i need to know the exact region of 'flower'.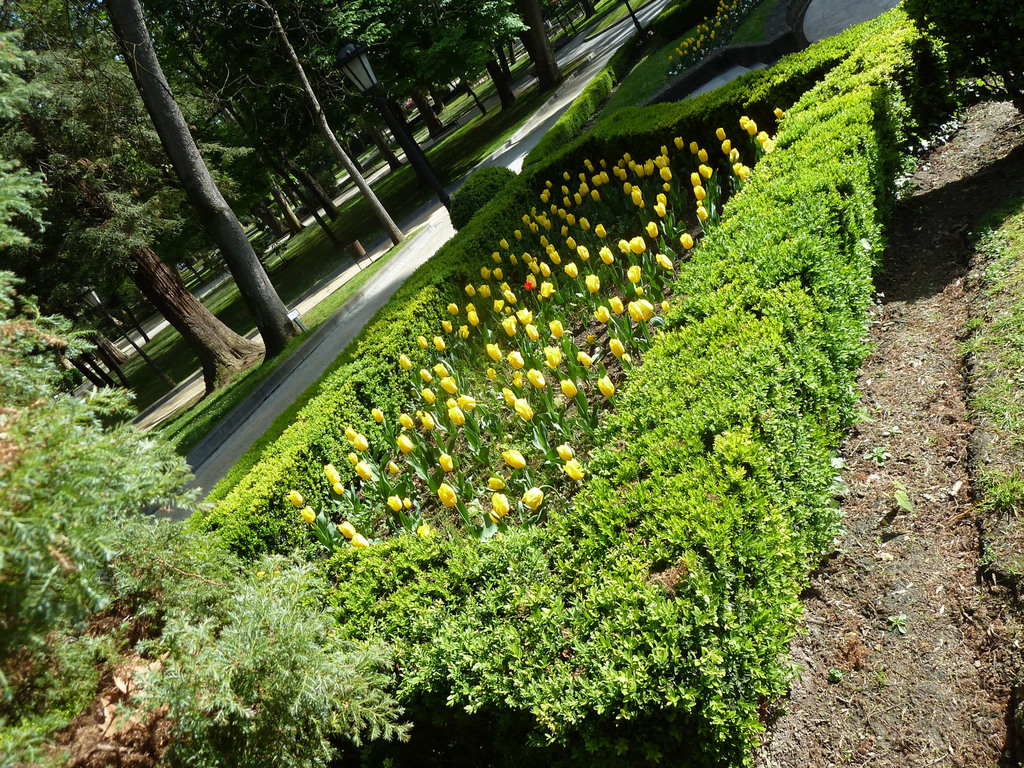
Region: {"x1": 357, "y1": 461, "x2": 371, "y2": 482}.
